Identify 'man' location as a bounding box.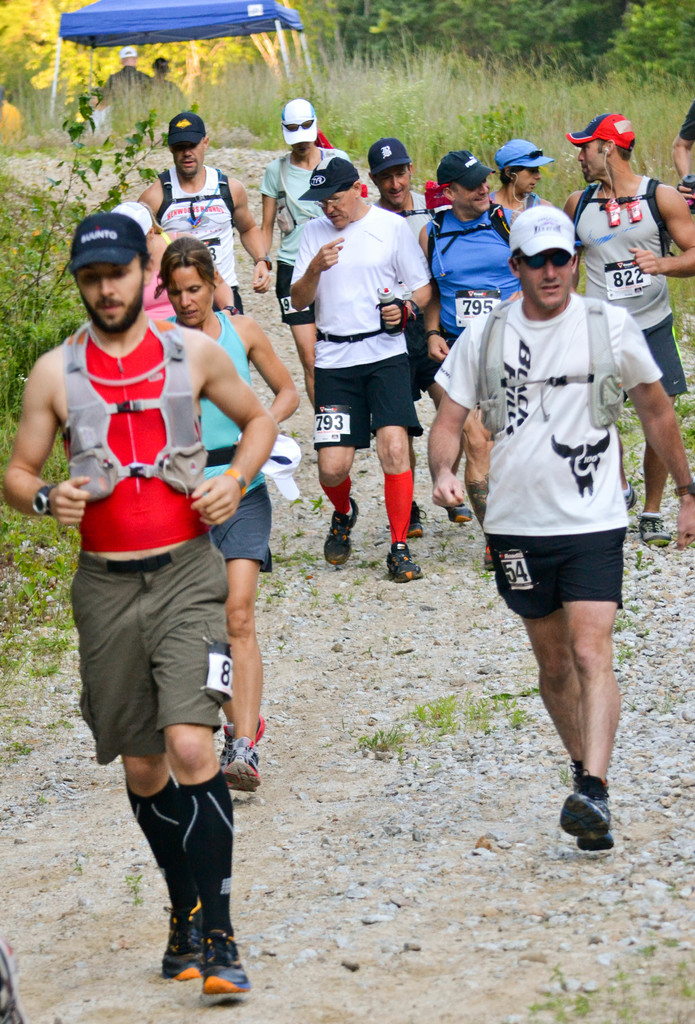
<bbox>0, 211, 279, 991</bbox>.
